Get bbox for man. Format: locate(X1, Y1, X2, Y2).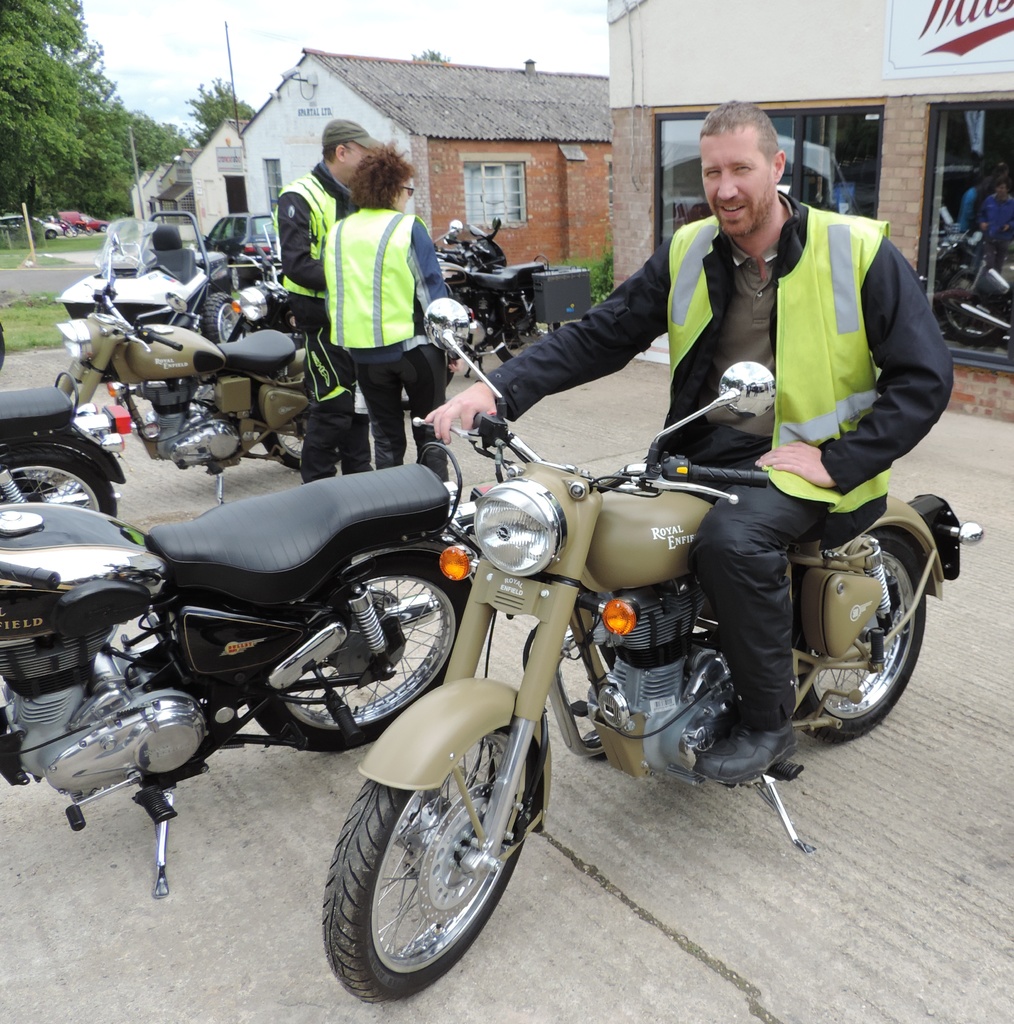
locate(269, 115, 386, 482).
